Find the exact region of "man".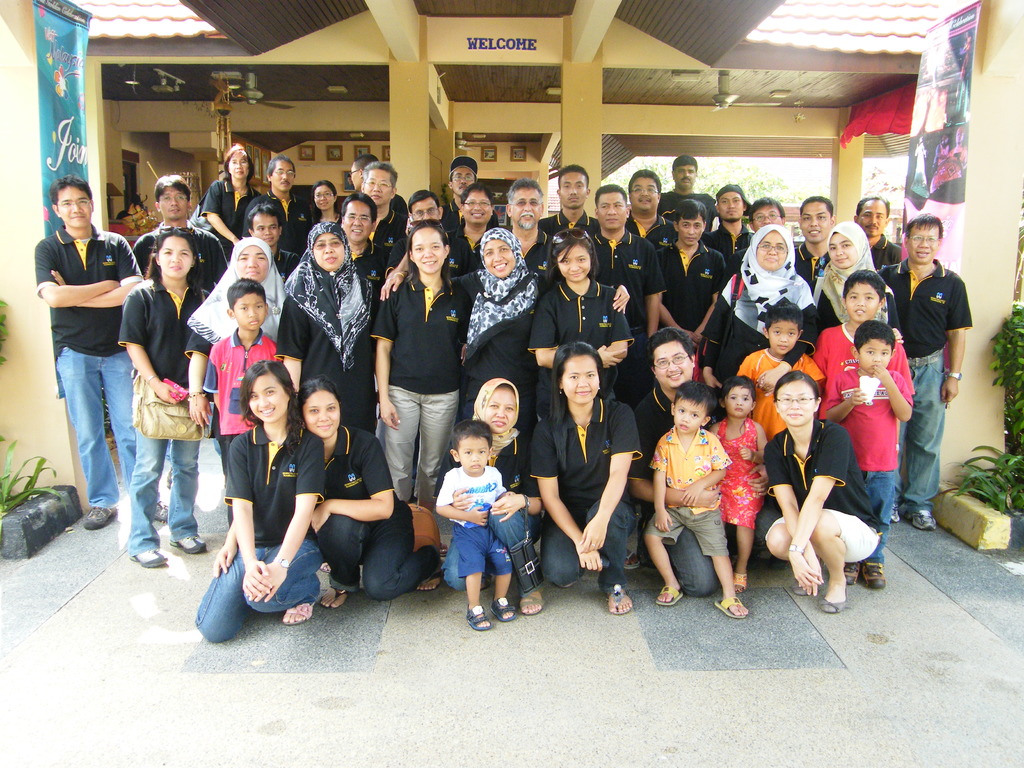
Exact region: left=253, top=155, right=309, bottom=278.
